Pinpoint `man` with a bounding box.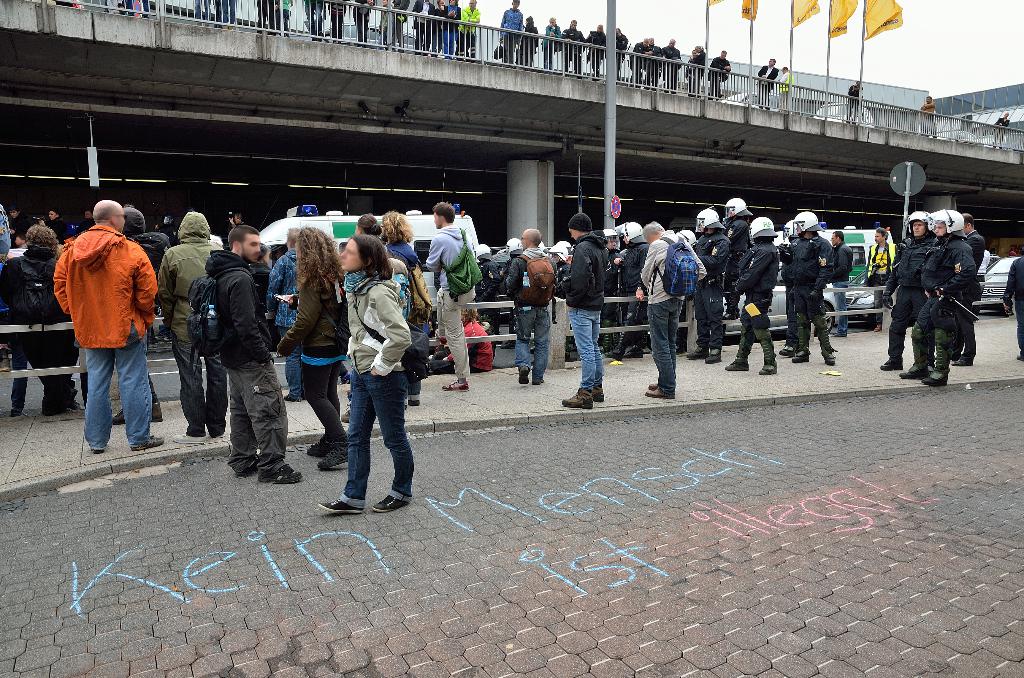
1001 255 1023 359.
